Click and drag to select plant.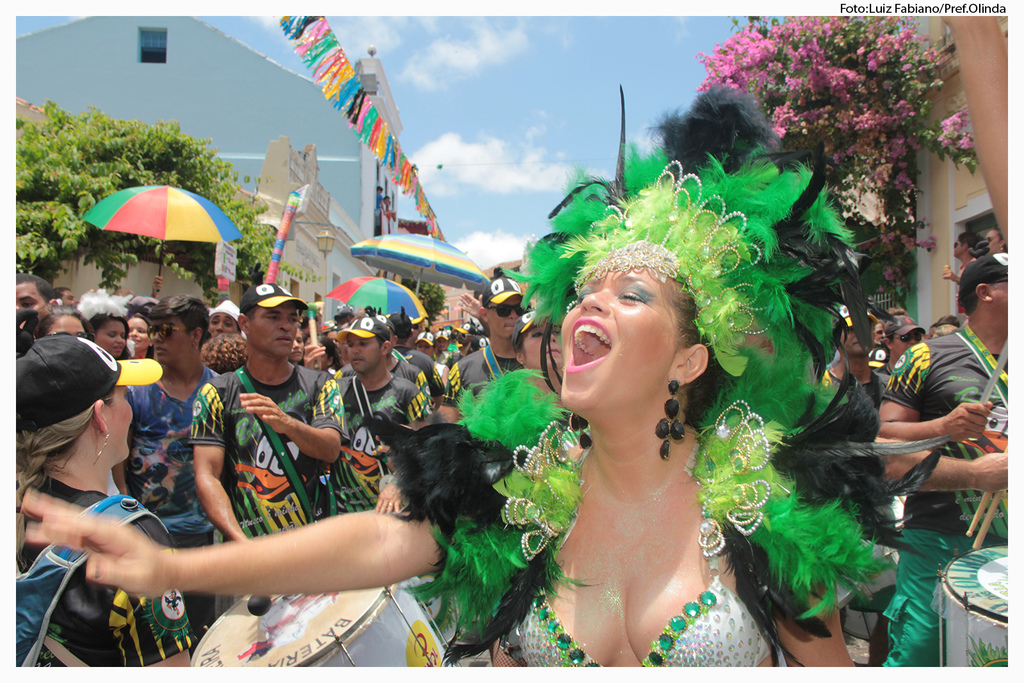
Selection: bbox(682, 15, 984, 309).
